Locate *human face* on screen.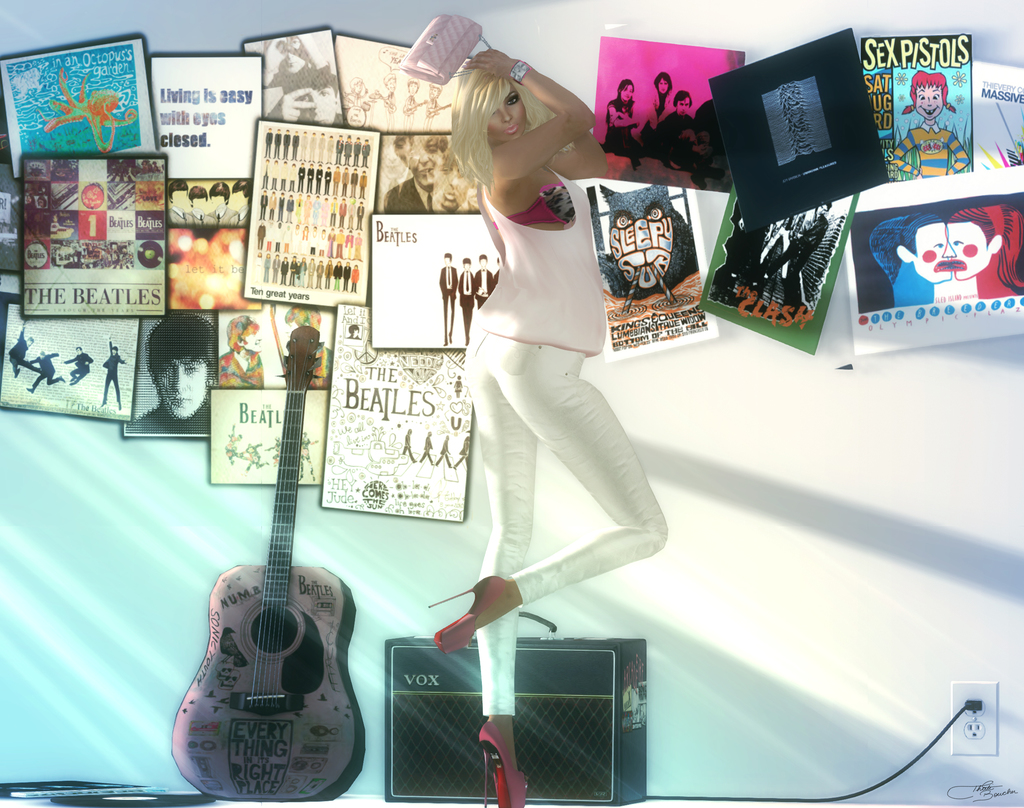
On screen at <bbox>27, 195, 31, 202</bbox>.
